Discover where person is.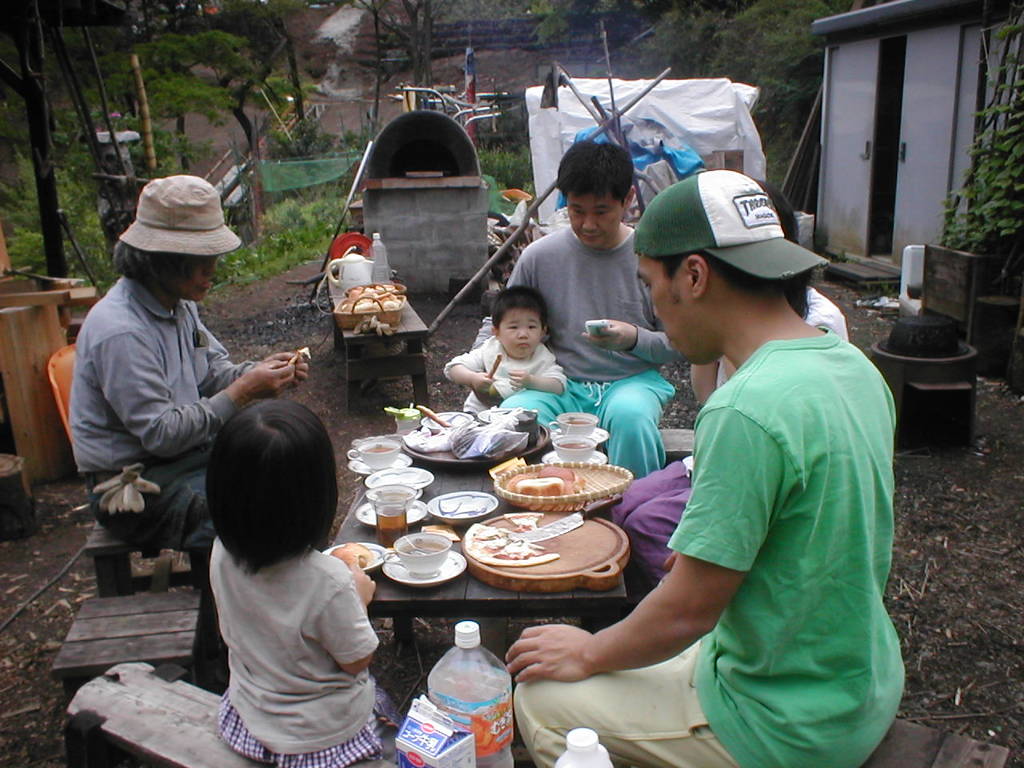
Discovered at region(66, 173, 306, 586).
